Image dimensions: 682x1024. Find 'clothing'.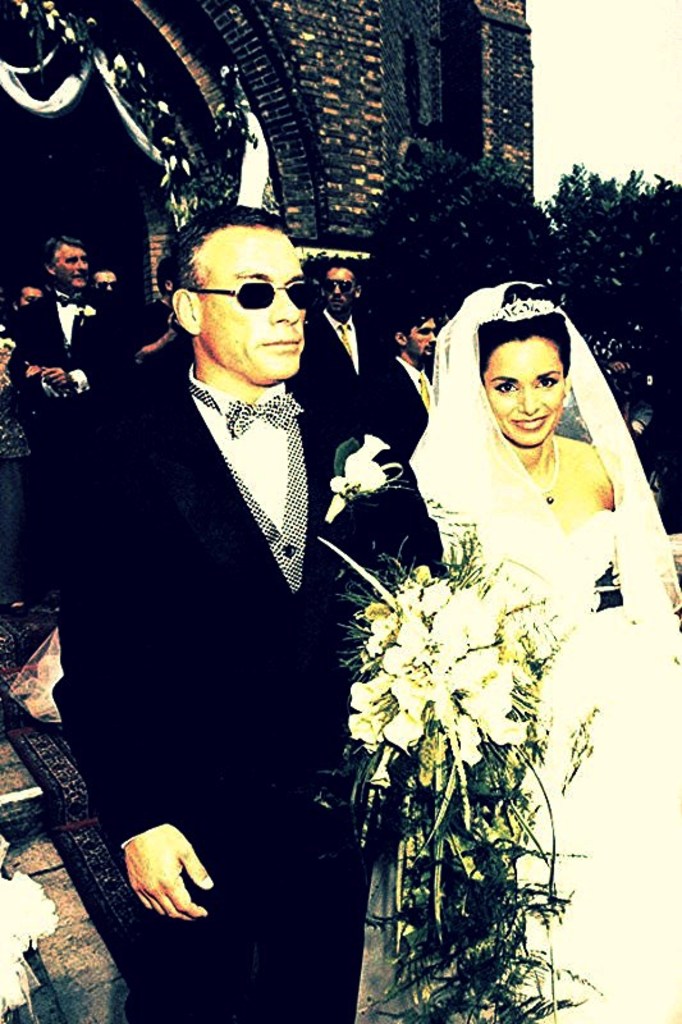
x1=0 y1=316 x2=33 y2=603.
